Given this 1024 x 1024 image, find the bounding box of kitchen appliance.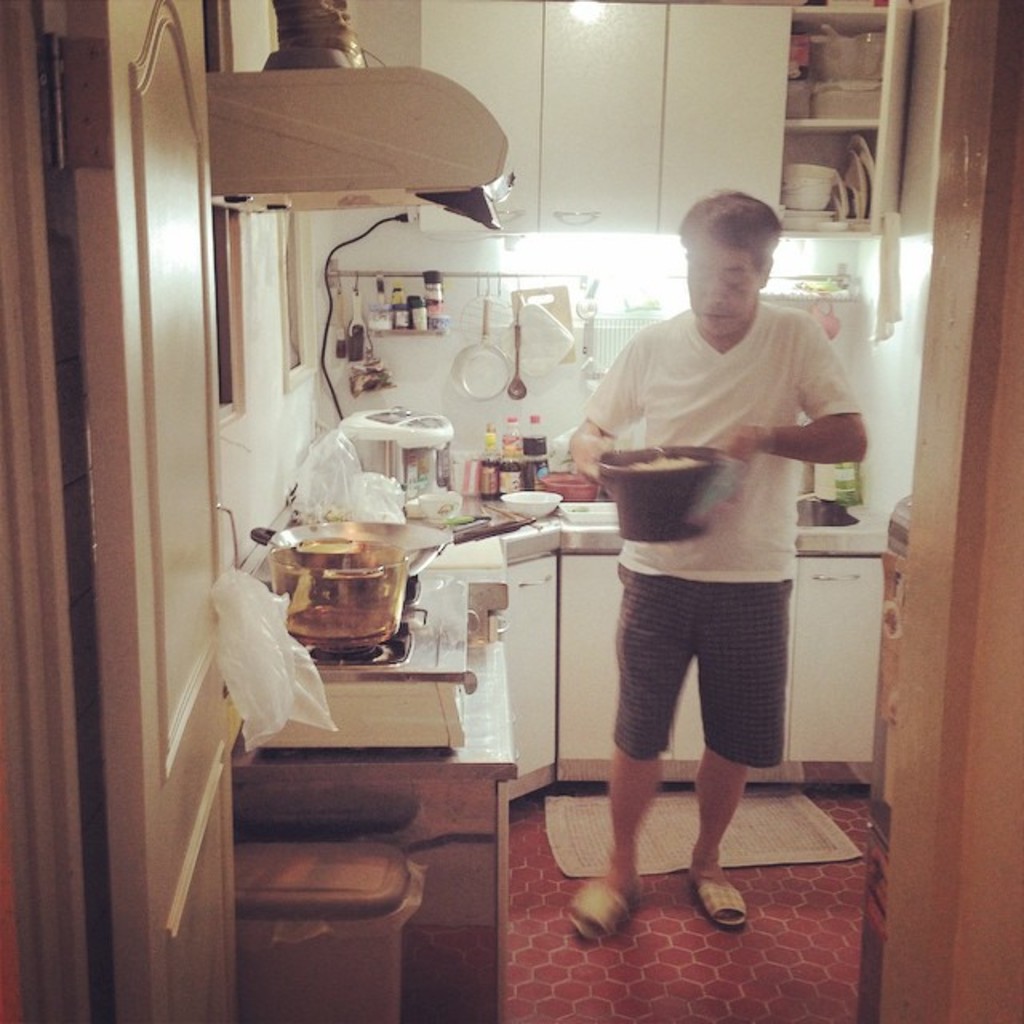
426:270:440:331.
